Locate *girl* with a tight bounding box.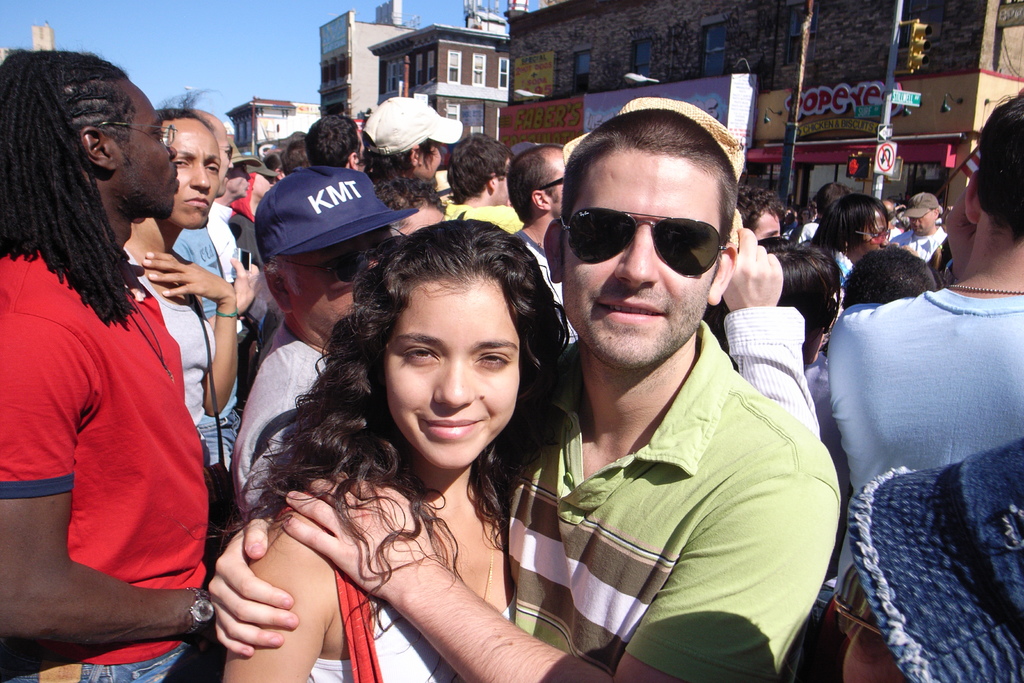
<region>209, 215, 573, 682</region>.
